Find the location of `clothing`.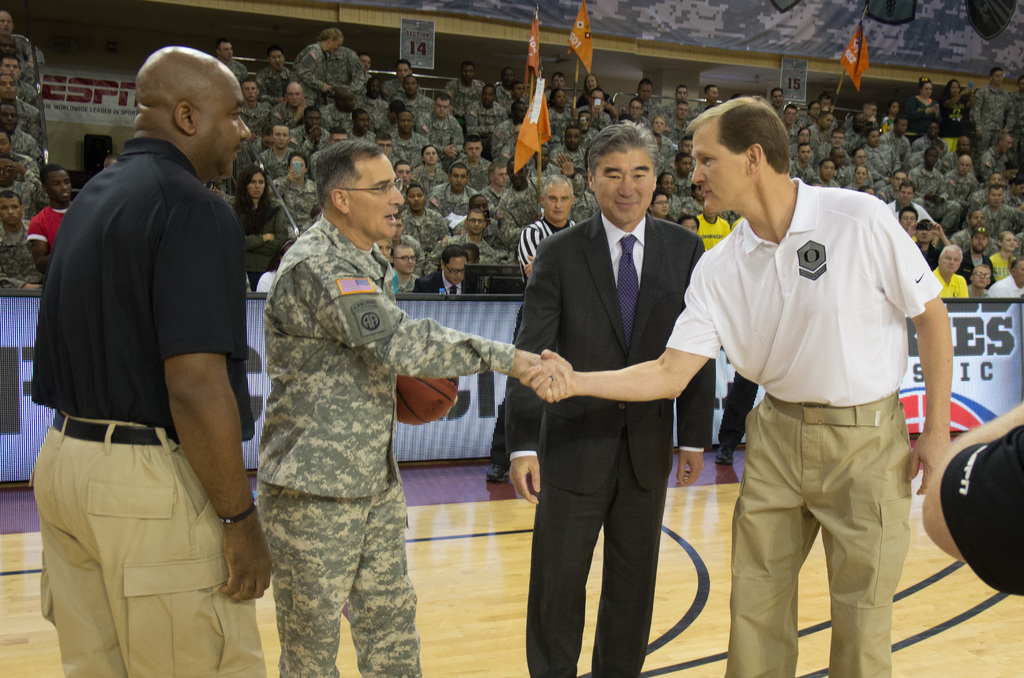
Location: bbox=(969, 76, 1018, 136).
